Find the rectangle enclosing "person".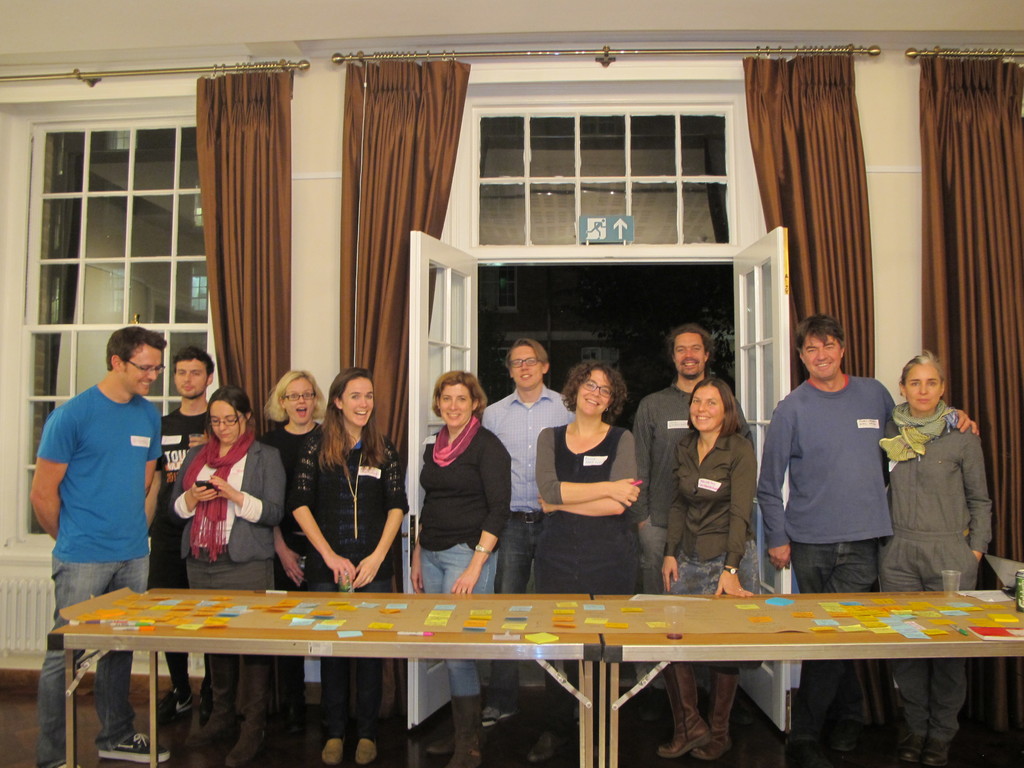
left=653, top=376, right=756, bottom=751.
